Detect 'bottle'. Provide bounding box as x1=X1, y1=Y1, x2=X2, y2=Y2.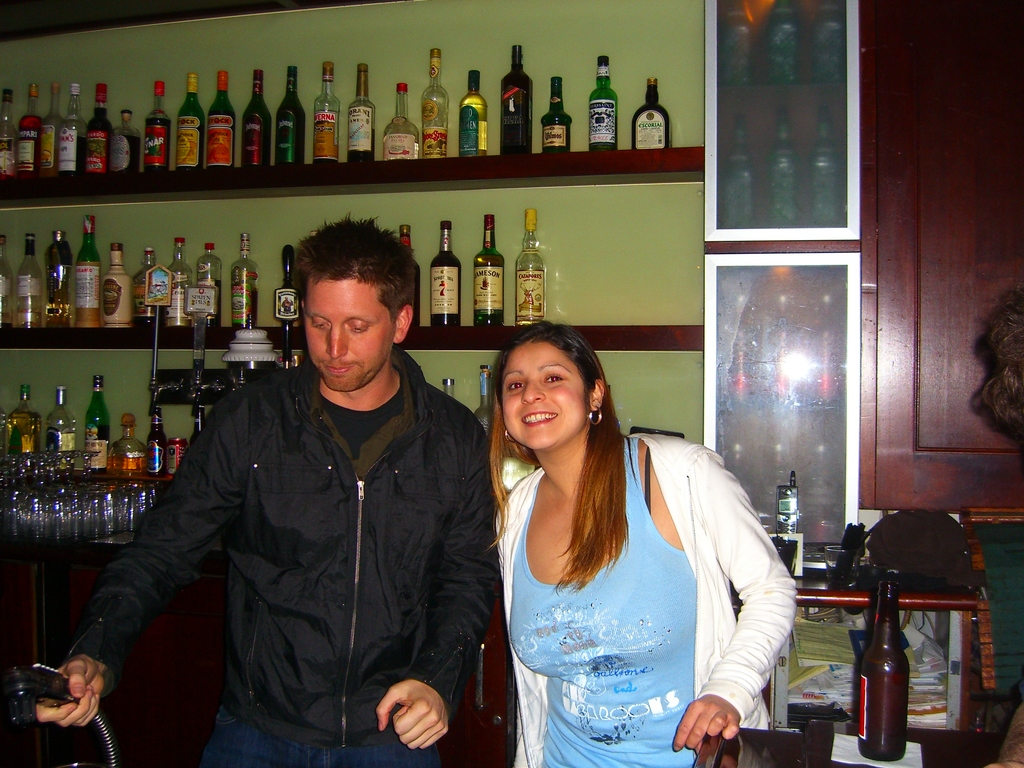
x1=442, y1=377, x2=458, y2=397.
